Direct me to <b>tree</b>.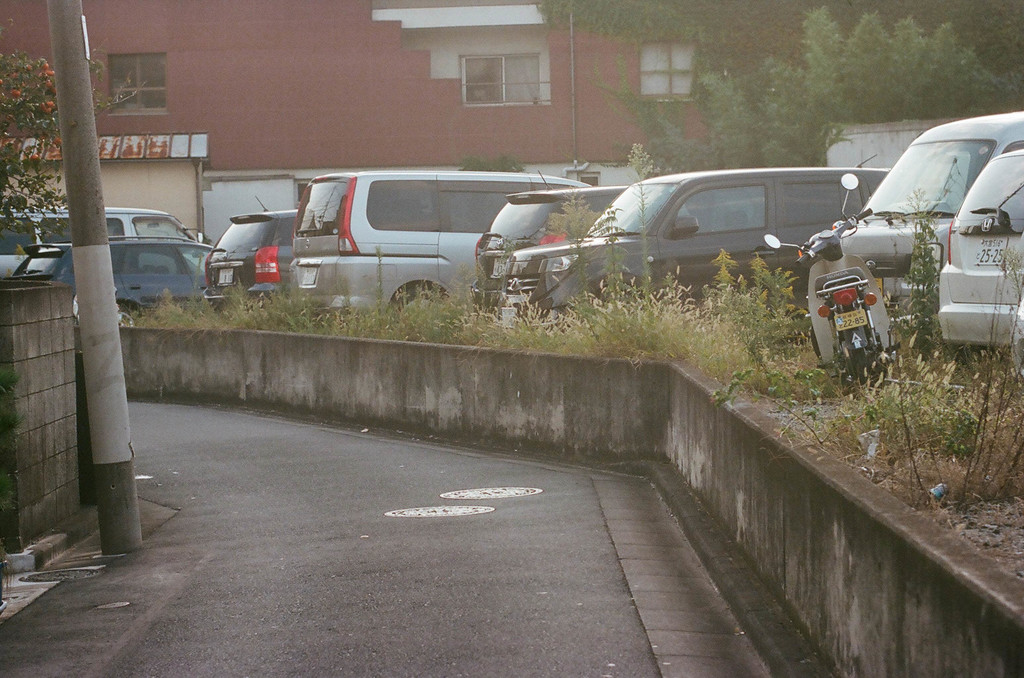
Direction: bbox=(530, 0, 1023, 166).
